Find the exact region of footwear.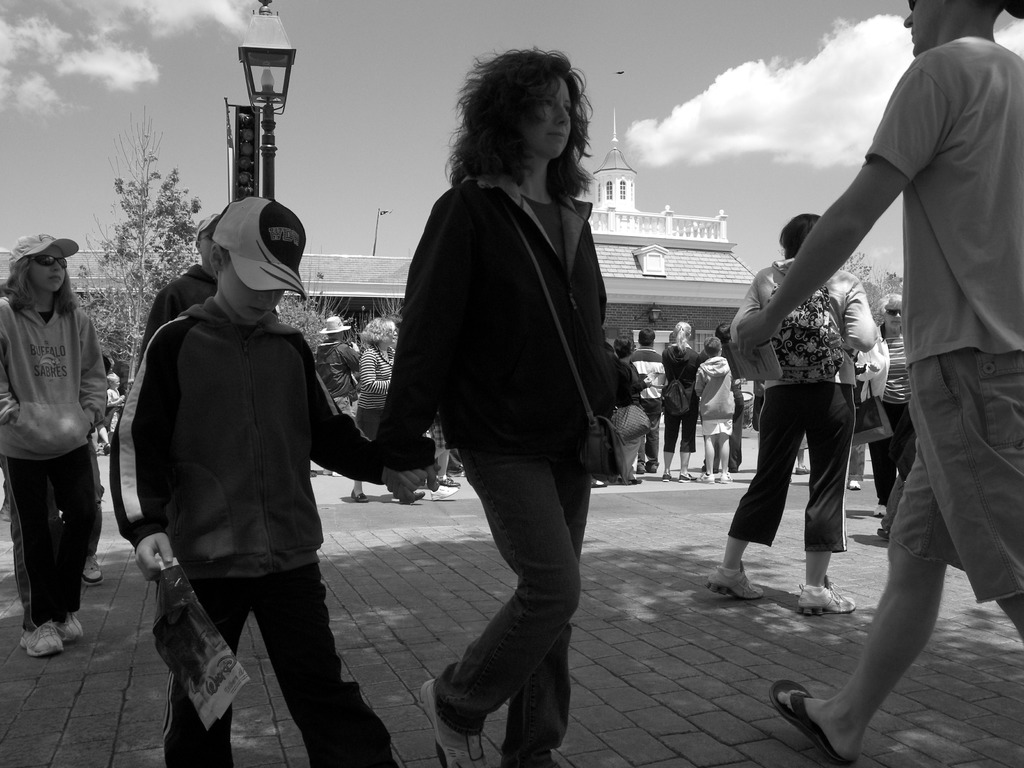
Exact region: BBox(706, 561, 769, 601).
